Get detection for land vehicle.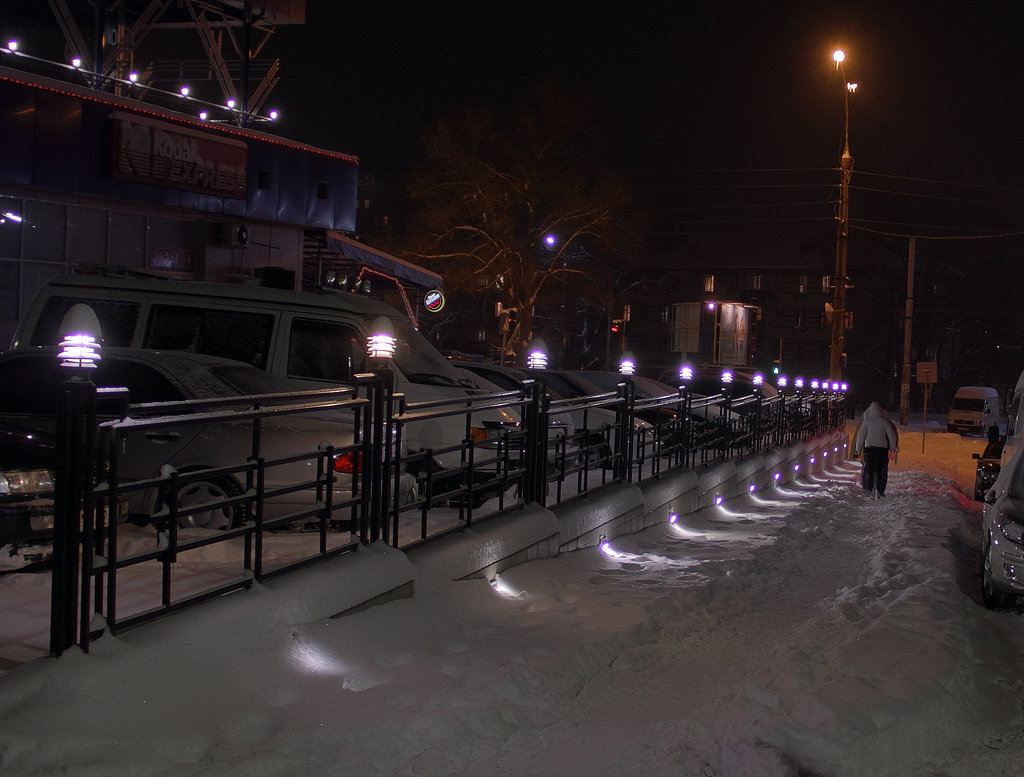
Detection: 973,427,1023,500.
